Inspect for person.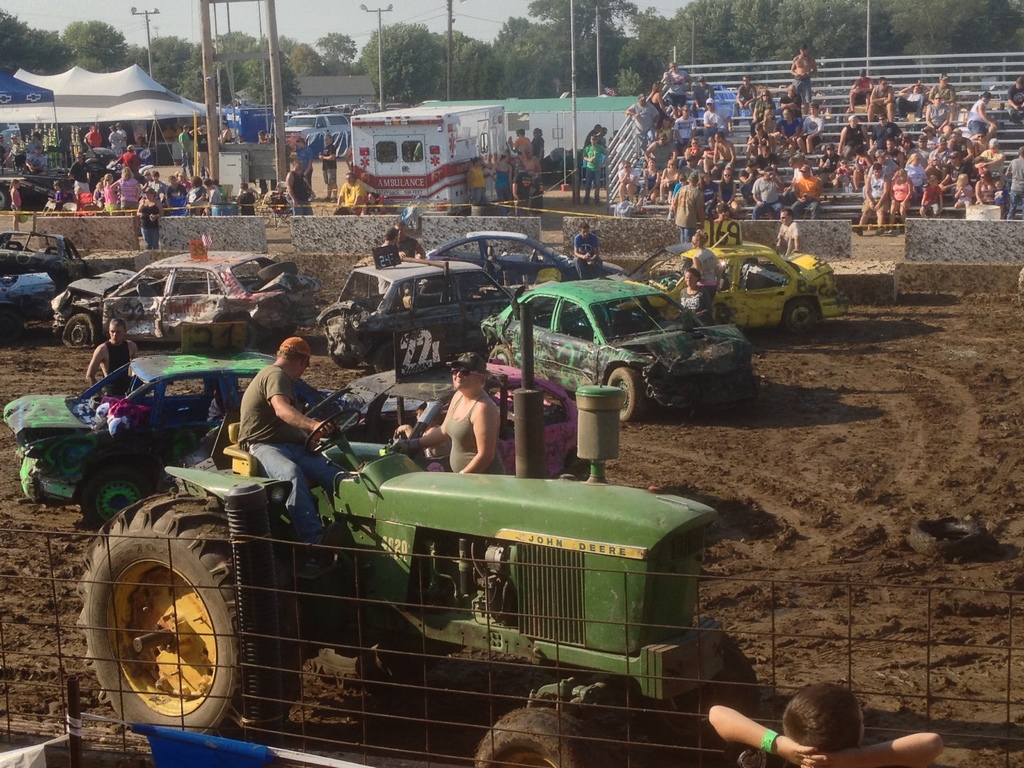
Inspection: Rect(236, 336, 337, 570).
